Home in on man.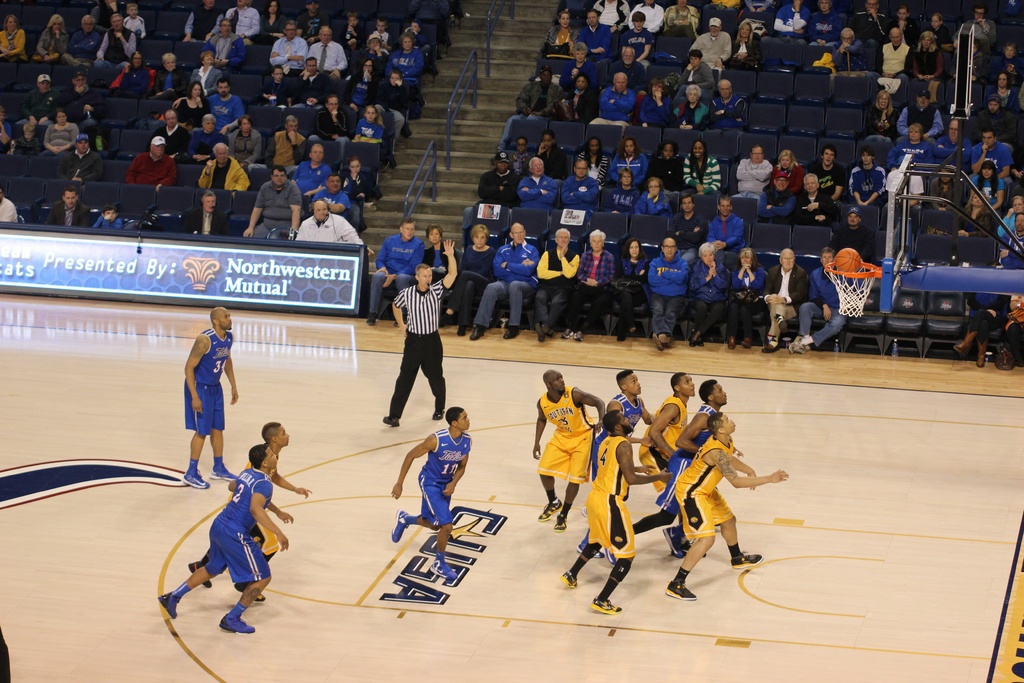
Homed in at <region>155, 107, 189, 161</region>.
